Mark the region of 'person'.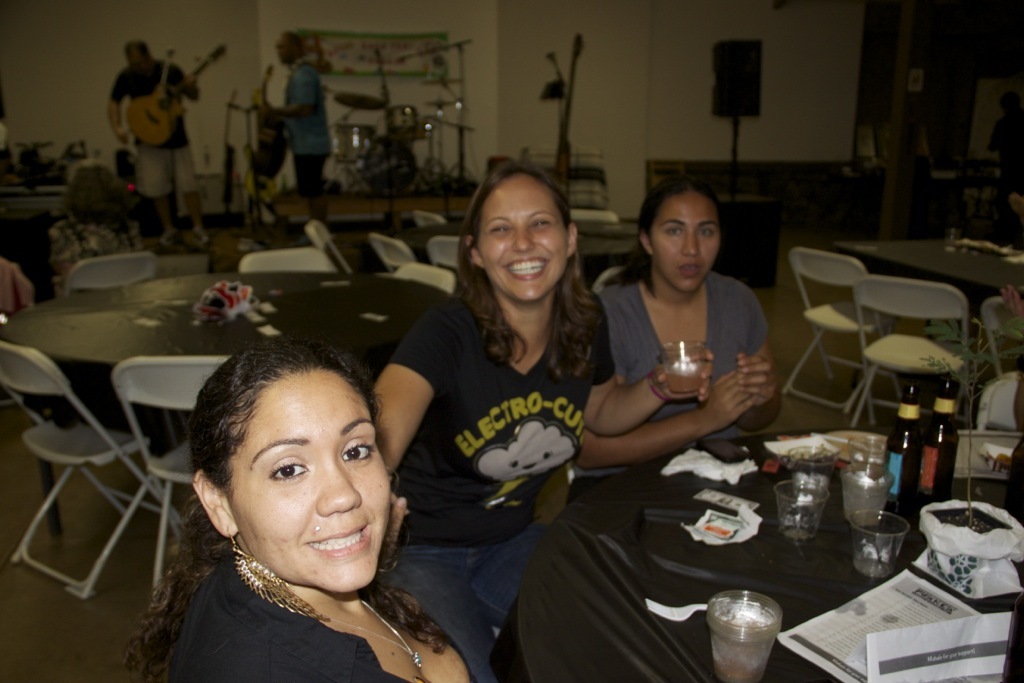
Region: [x1=372, y1=160, x2=711, y2=682].
